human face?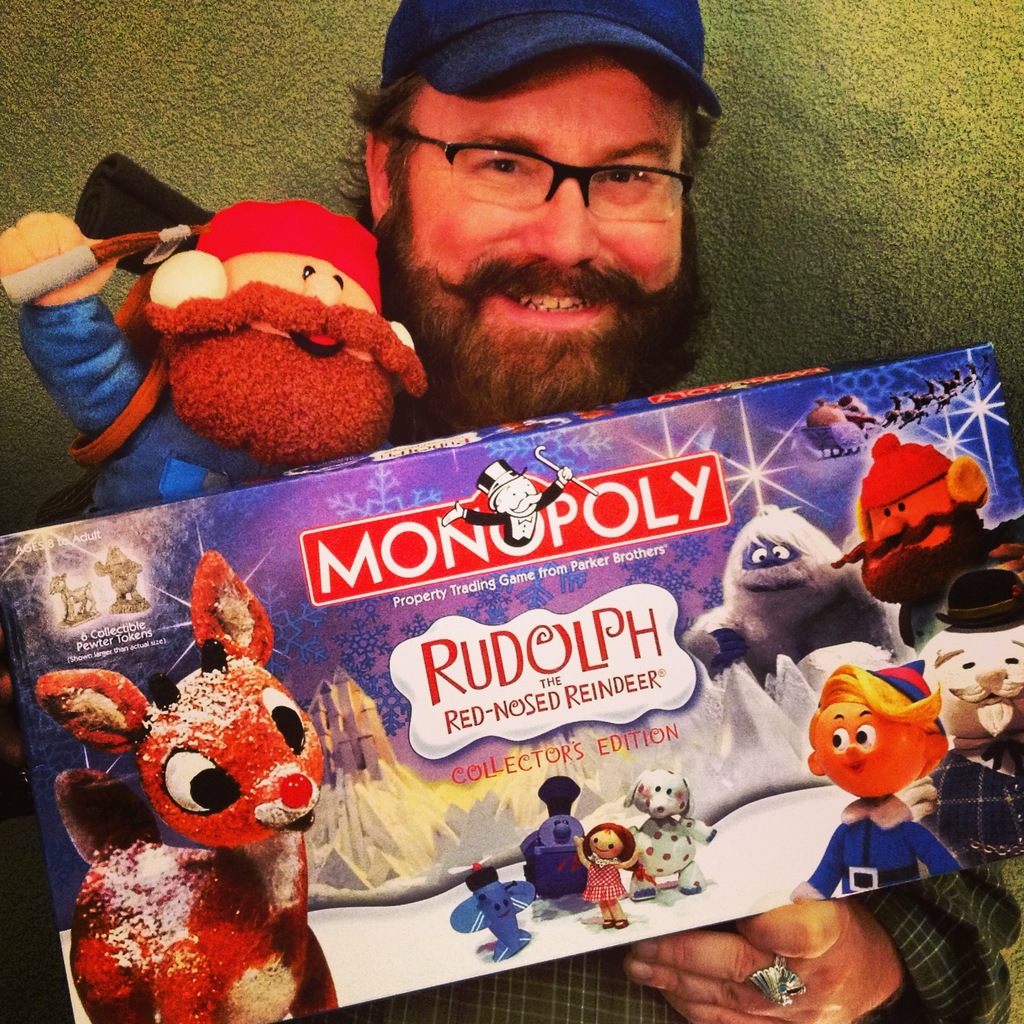
<bbox>801, 693, 925, 805</bbox>
